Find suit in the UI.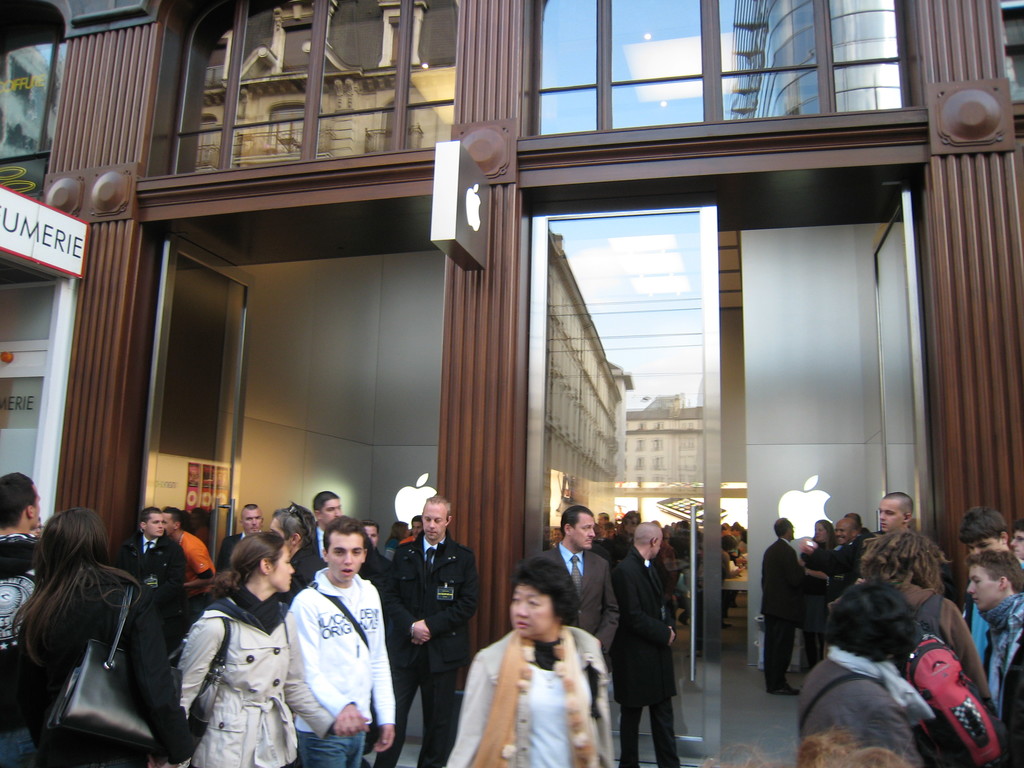
UI element at {"left": 372, "top": 534, "right": 483, "bottom": 767}.
